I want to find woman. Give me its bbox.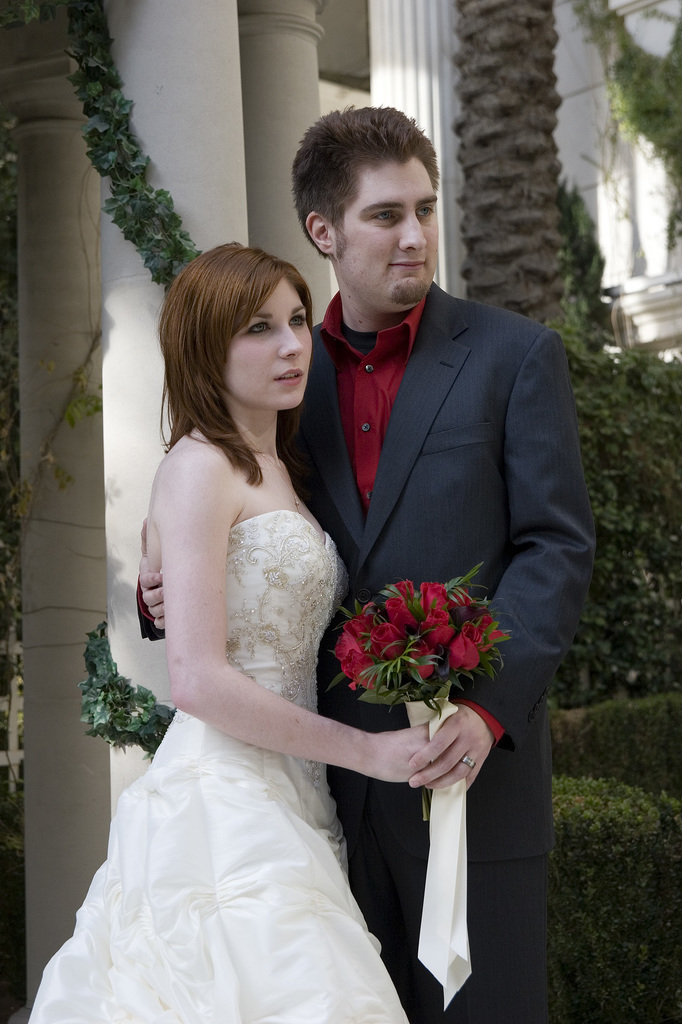
box(53, 225, 416, 1023).
